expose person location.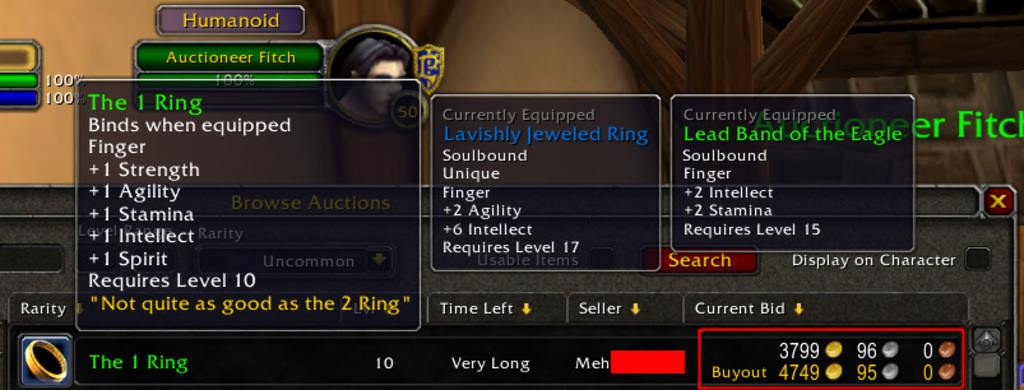
Exposed at (left=338, top=40, right=411, bottom=119).
